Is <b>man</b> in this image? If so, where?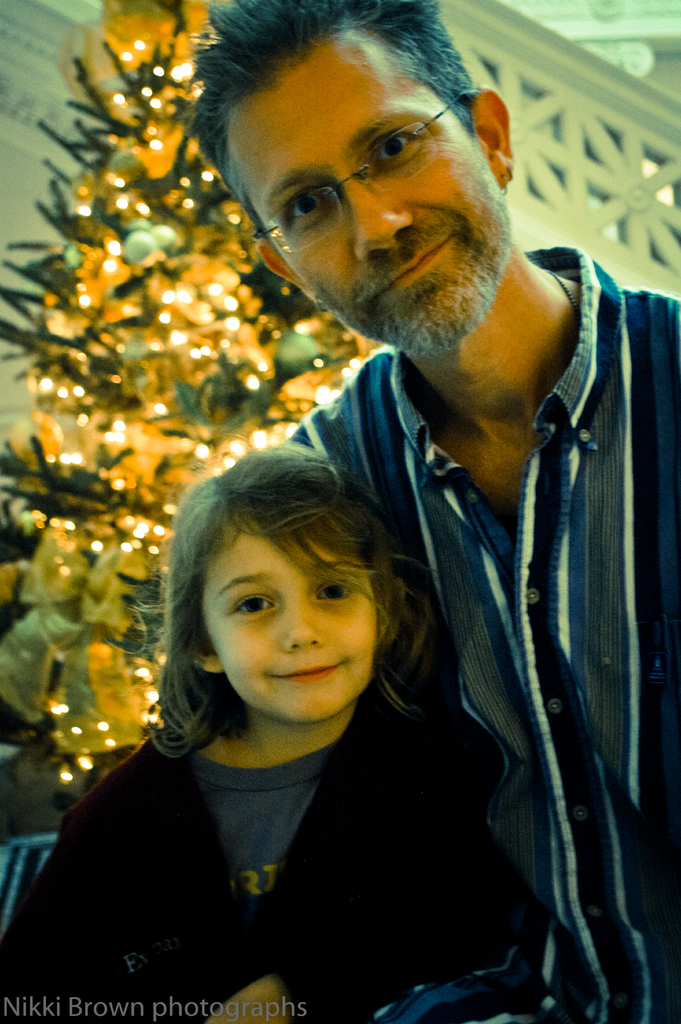
Yes, at <box>177,123,680,1023</box>.
